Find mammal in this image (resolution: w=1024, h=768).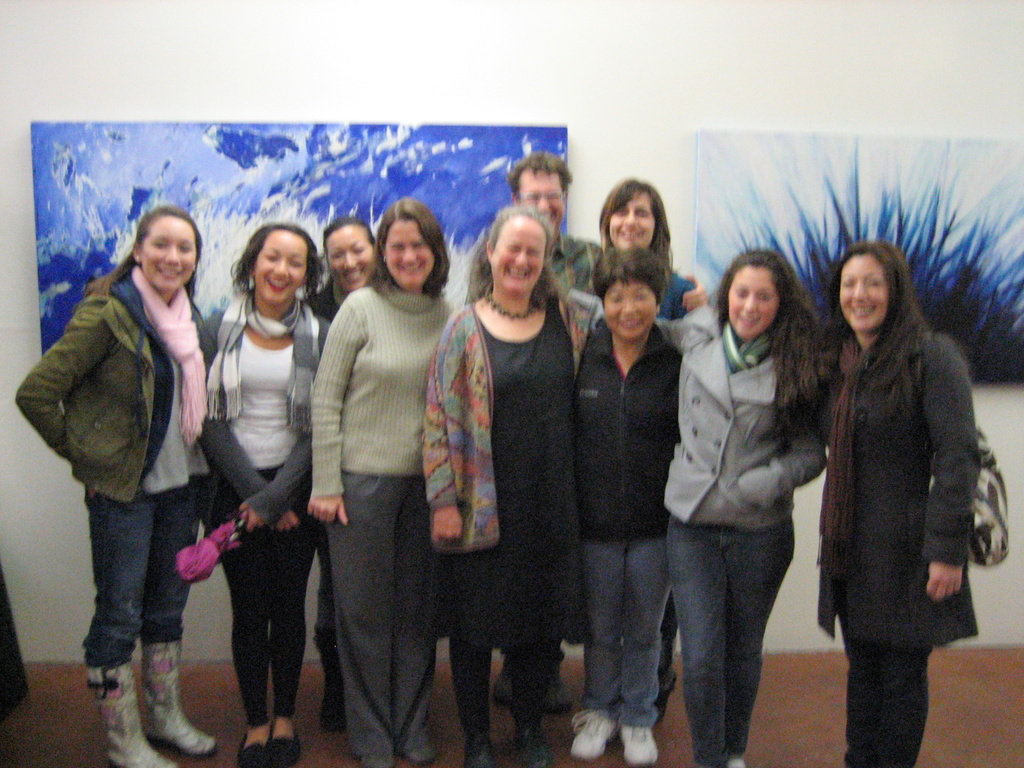
(left=570, top=244, right=828, bottom=767).
